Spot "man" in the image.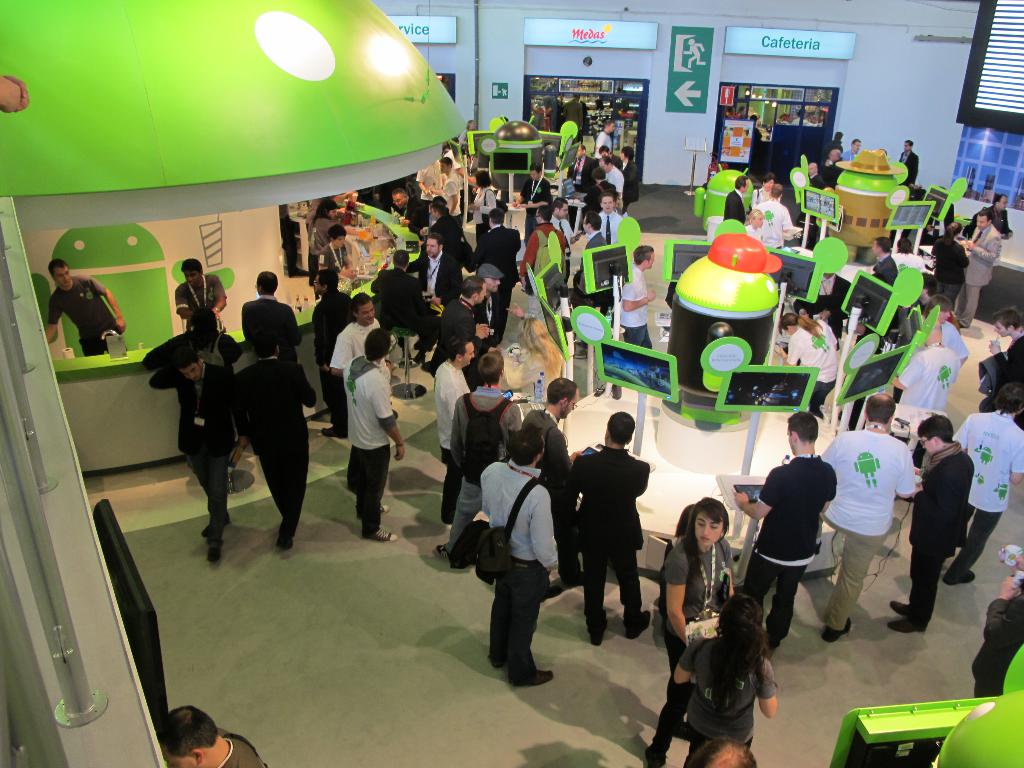
"man" found at region(344, 331, 403, 543).
